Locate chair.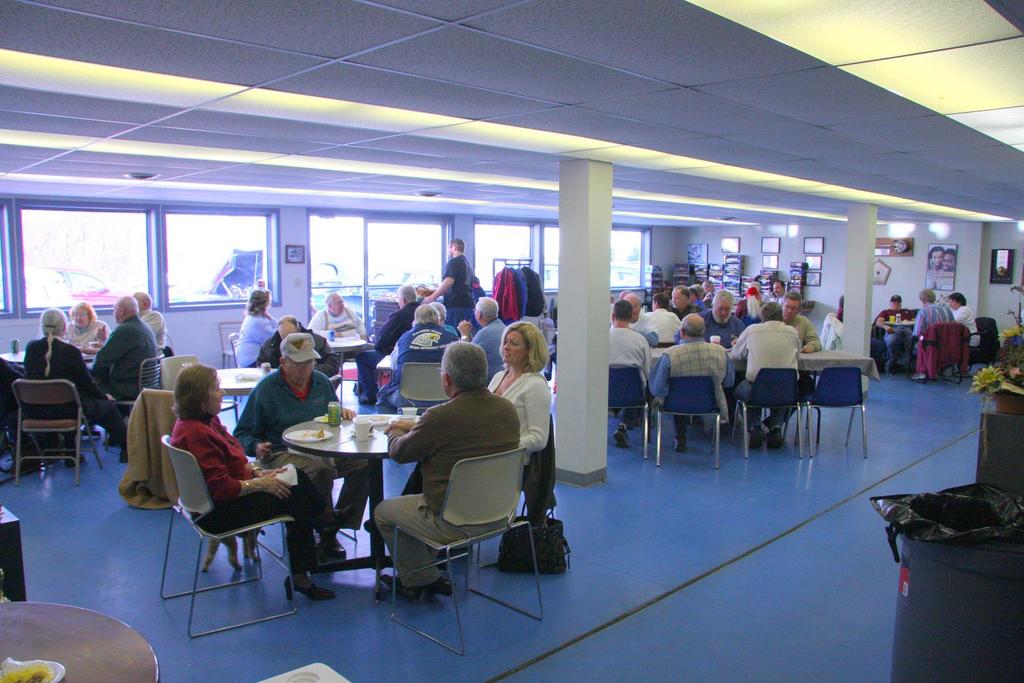
Bounding box: <region>390, 446, 547, 659</region>.
